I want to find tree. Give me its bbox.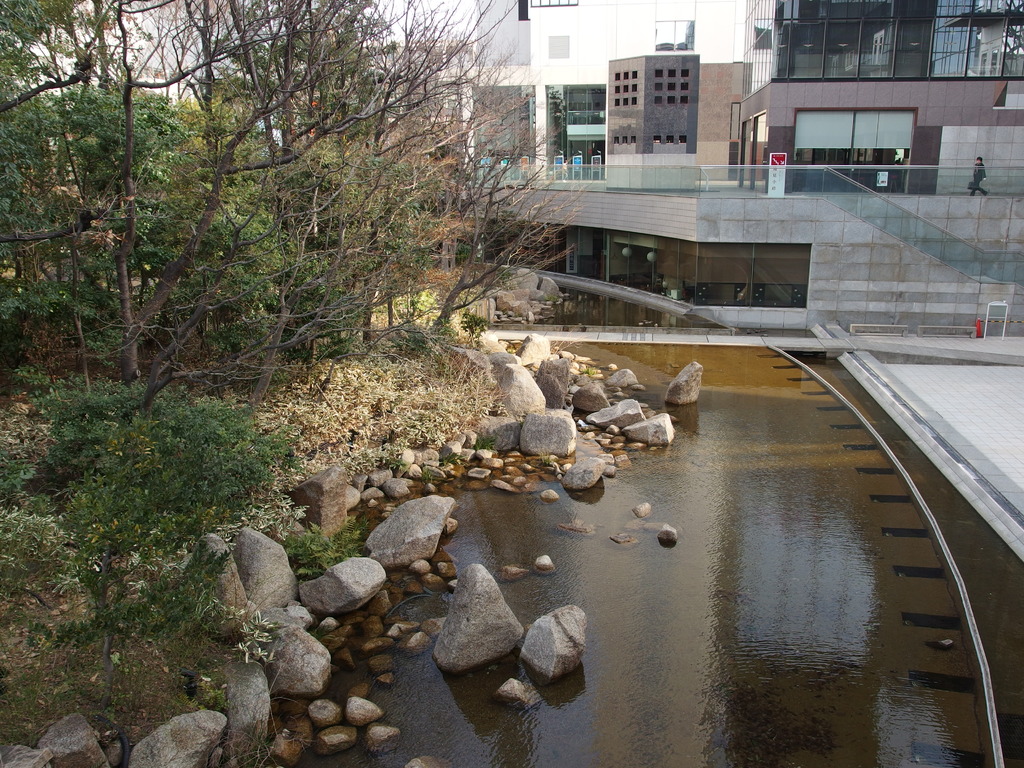
pyautogui.locateOnScreen(13, 368, 301, 658).
